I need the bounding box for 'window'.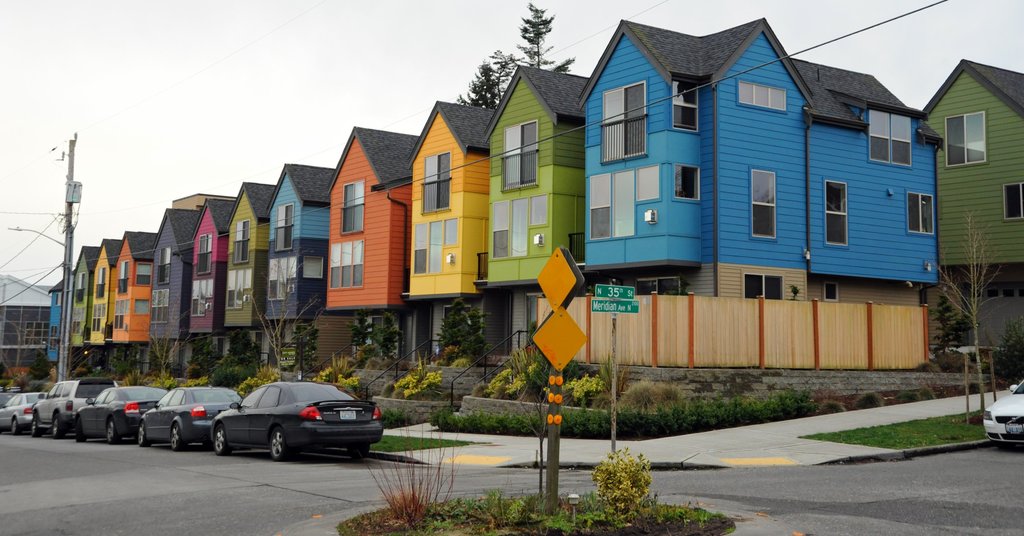
Here it is: BBox(588, 175, 609, 207).
